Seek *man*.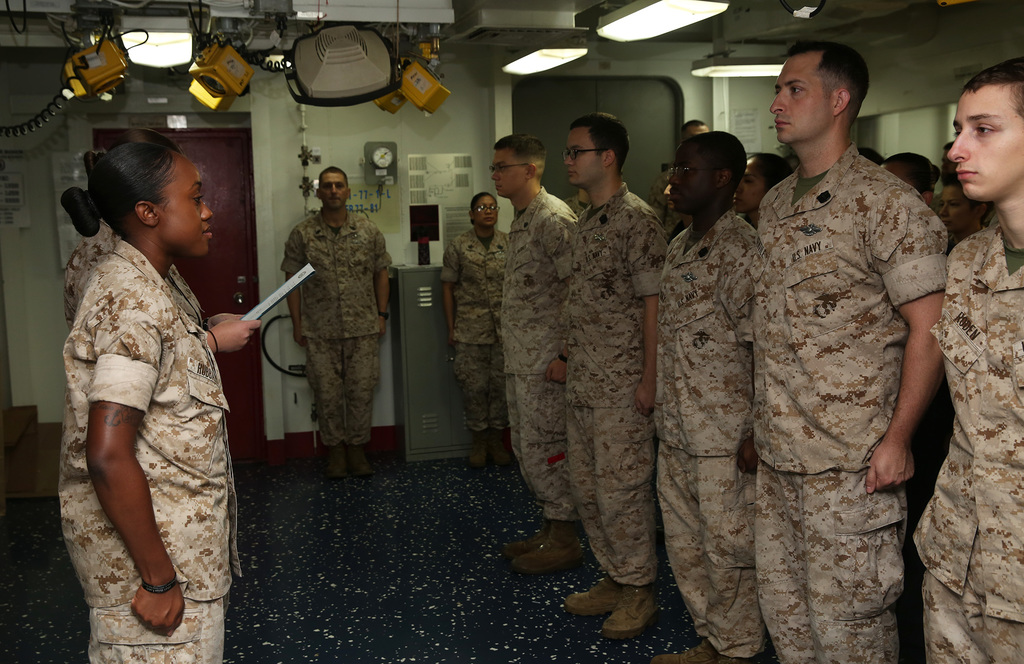
x1=911 y1=56 x2=1023 y2=663.
